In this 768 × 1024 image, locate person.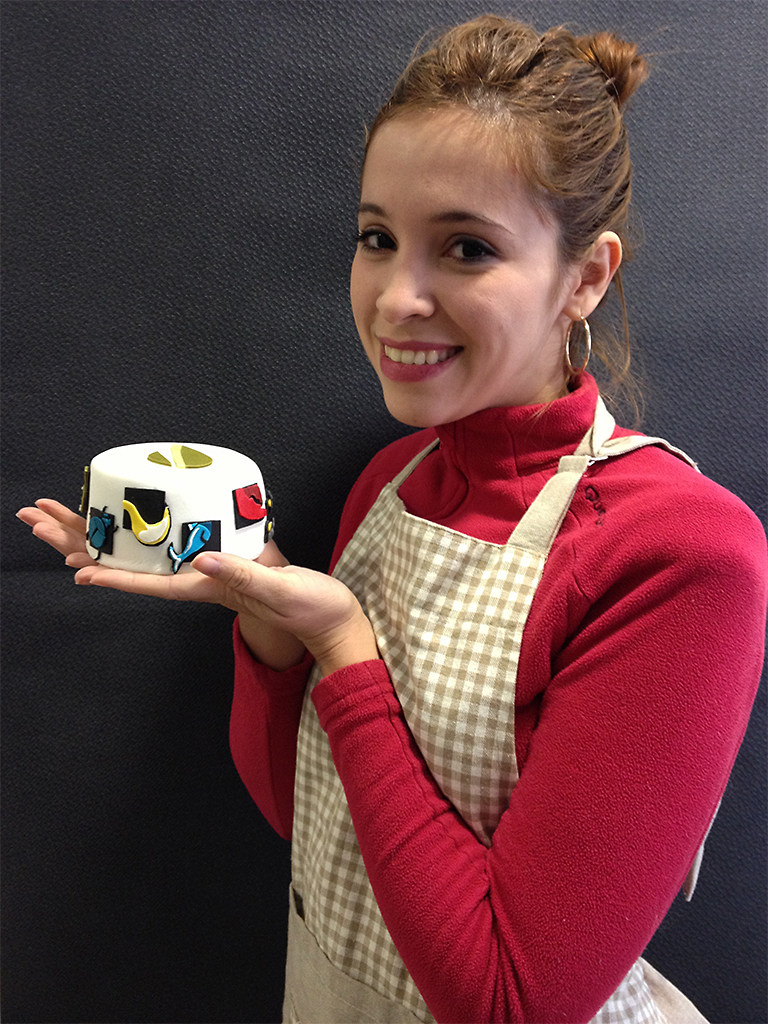
Bounding box: <bbox>18, 17, 767, 1023</bbox>.
